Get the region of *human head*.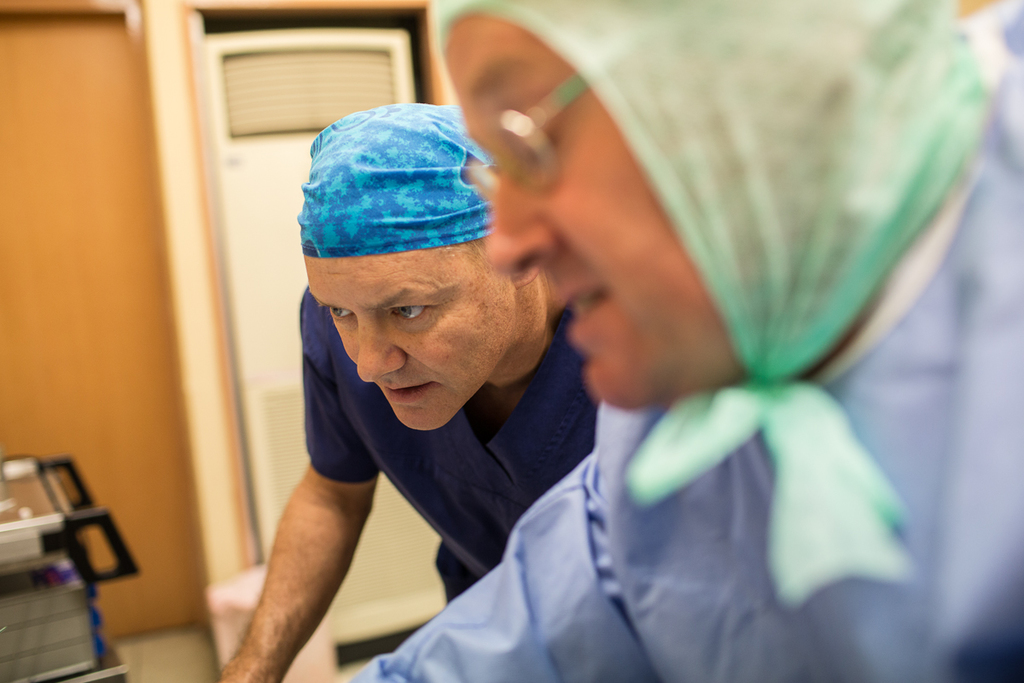
433 0 985 420.
